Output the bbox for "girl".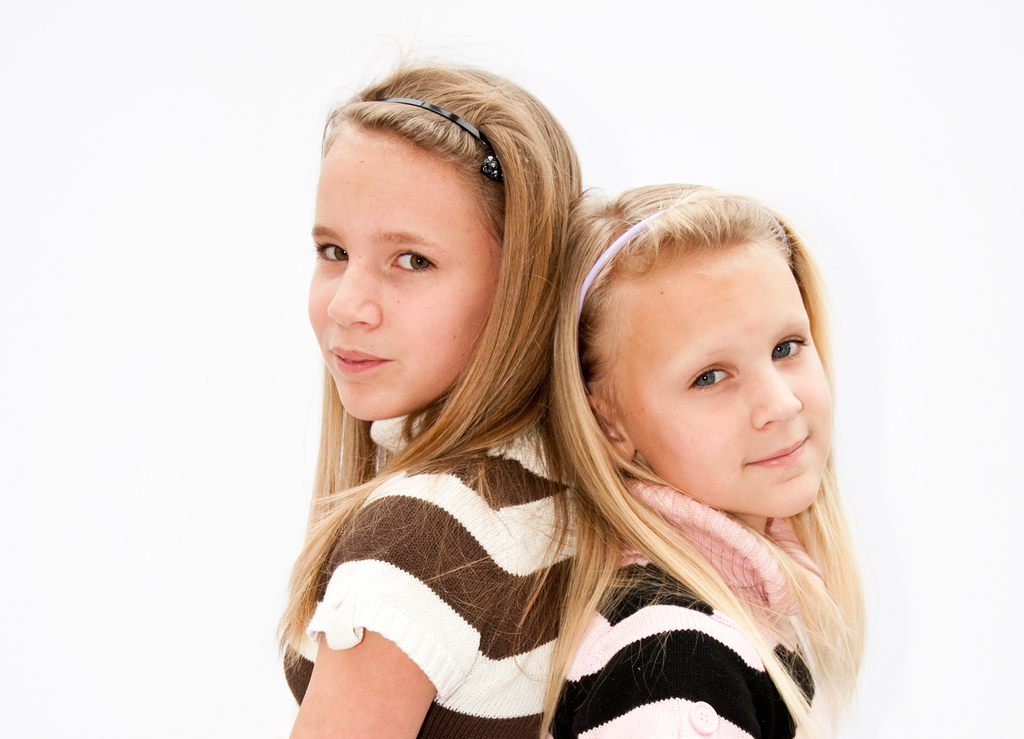
[548,185,865,738].
